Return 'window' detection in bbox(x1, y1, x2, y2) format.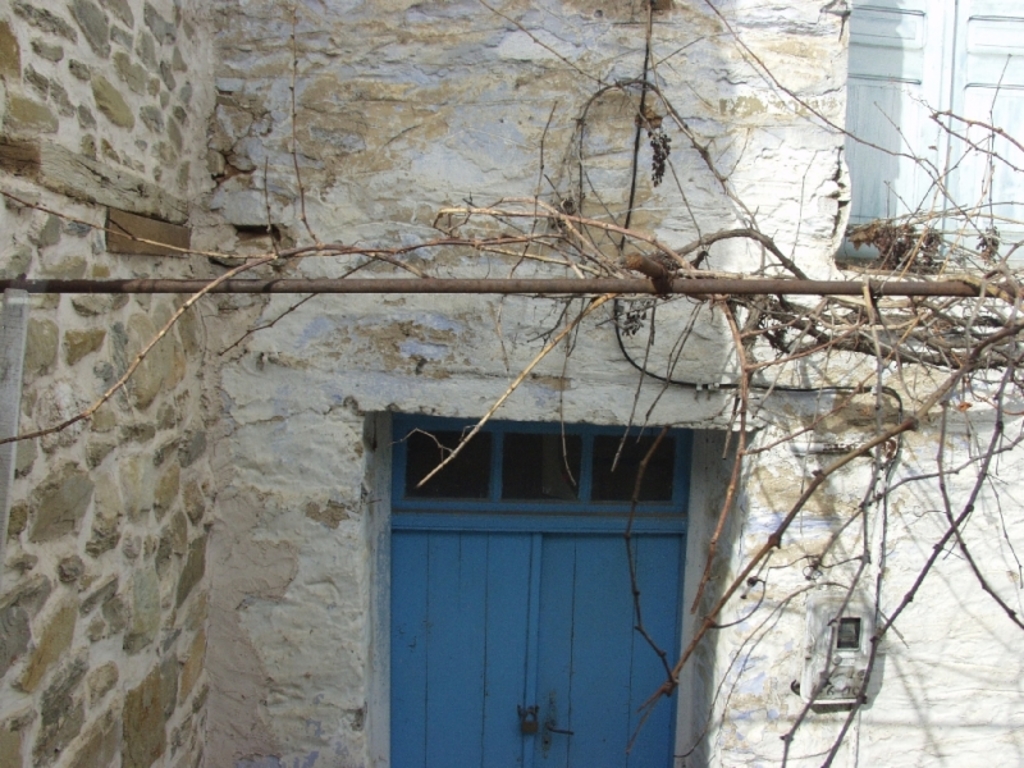
bbox(412, 430, 497, 495).
